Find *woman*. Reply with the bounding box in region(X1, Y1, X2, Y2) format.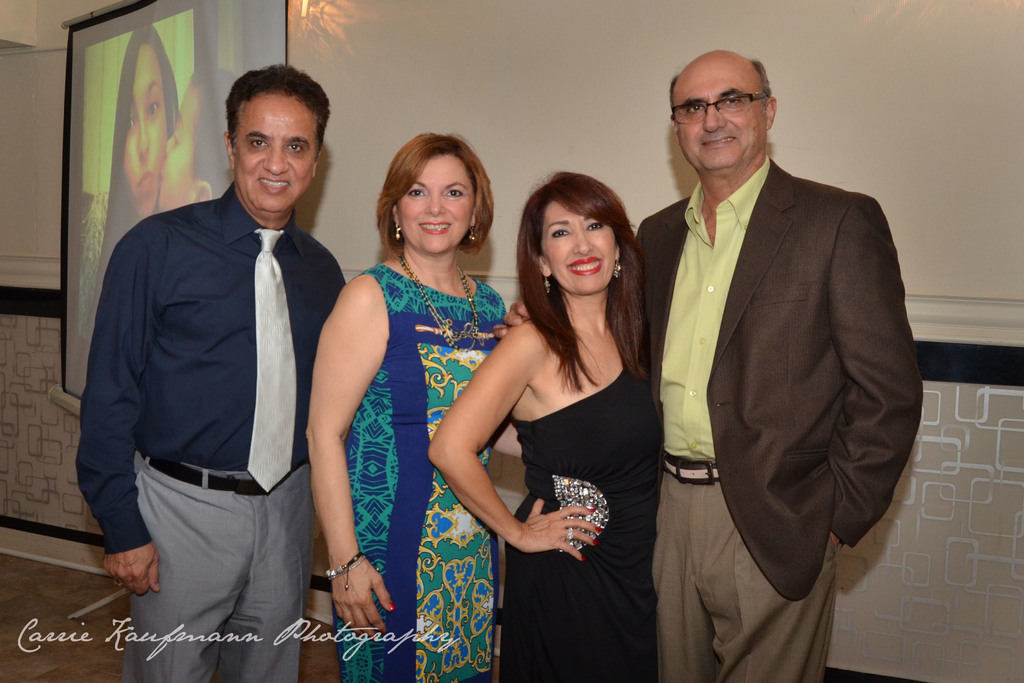
region(93, 28, 178, 321).
